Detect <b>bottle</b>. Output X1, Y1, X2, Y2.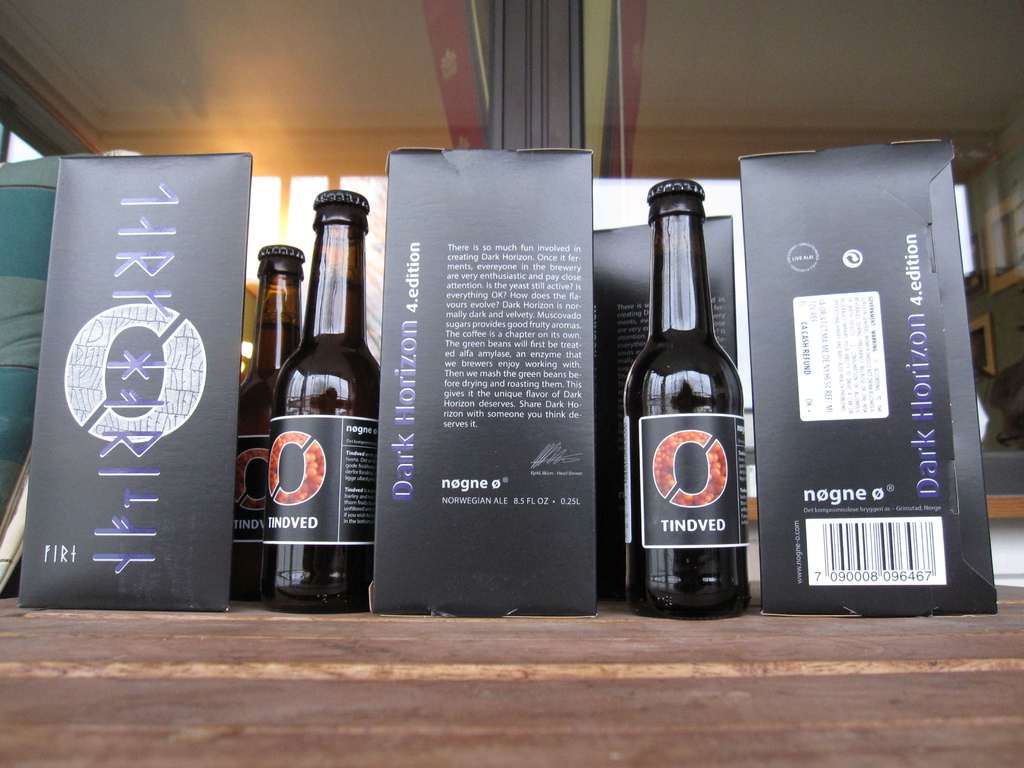
236, 240, 308, 582.
